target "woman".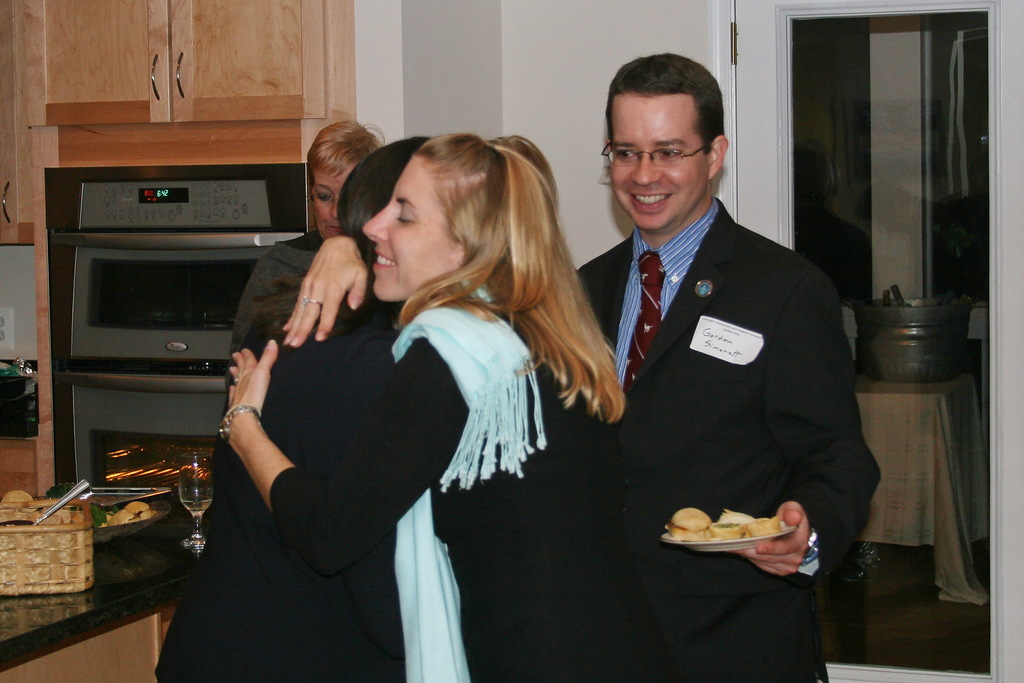
Target region: (left=154, top=124, right=388, bottom=682).
